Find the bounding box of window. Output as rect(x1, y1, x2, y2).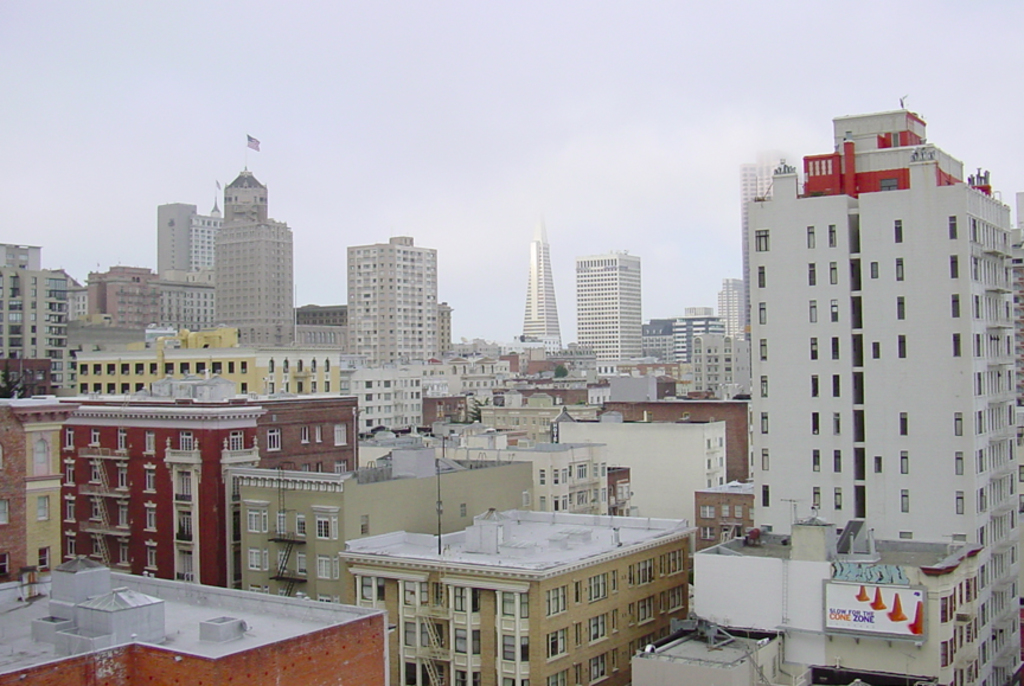
rect(826, 333, 840, 360).
